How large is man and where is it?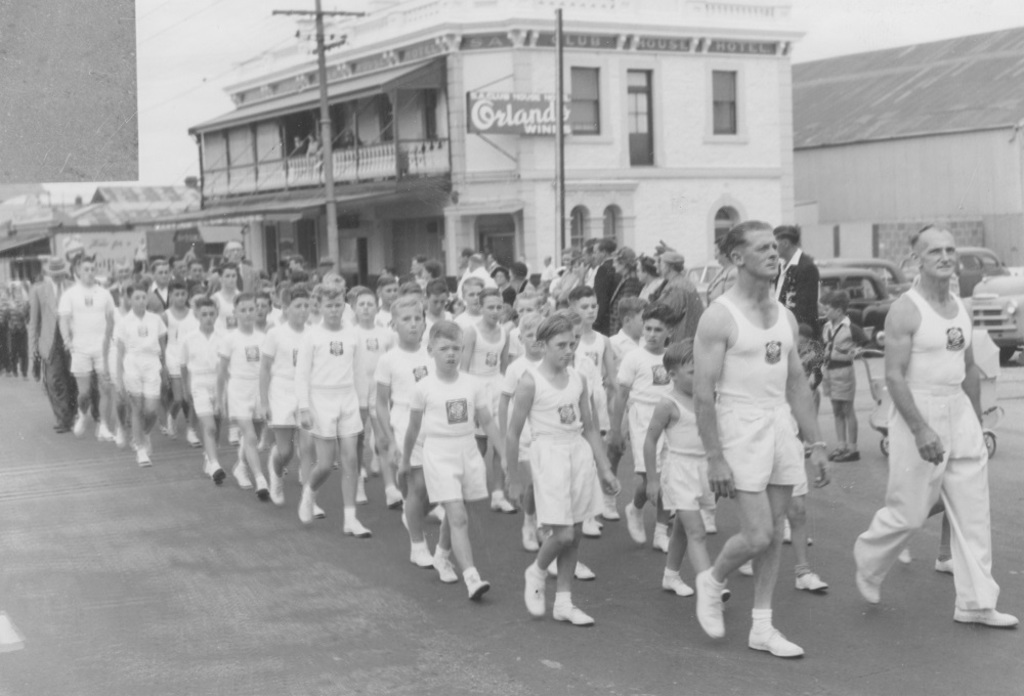
Bounding box: 453, 244, 477, 268.
